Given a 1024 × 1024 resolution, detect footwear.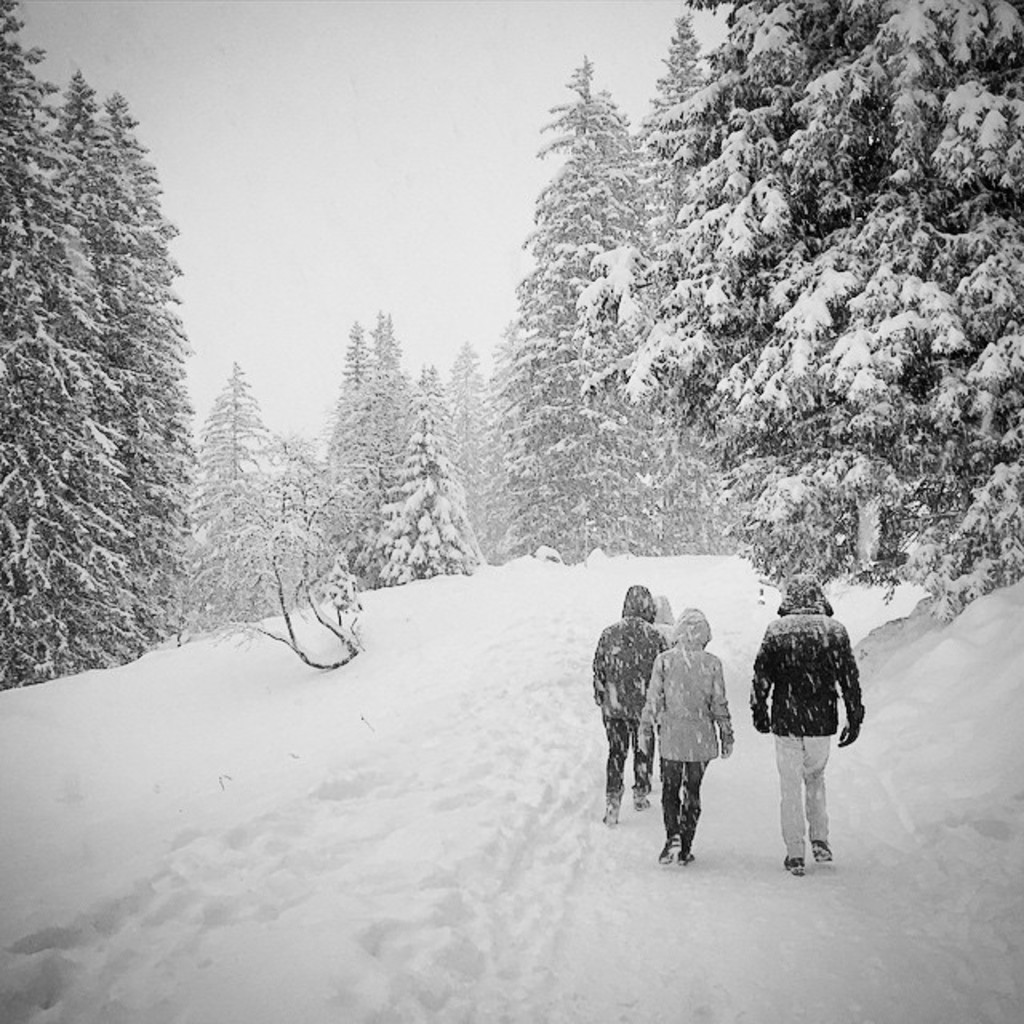
[x1=683, y1=846, x2=693, y2=859].
